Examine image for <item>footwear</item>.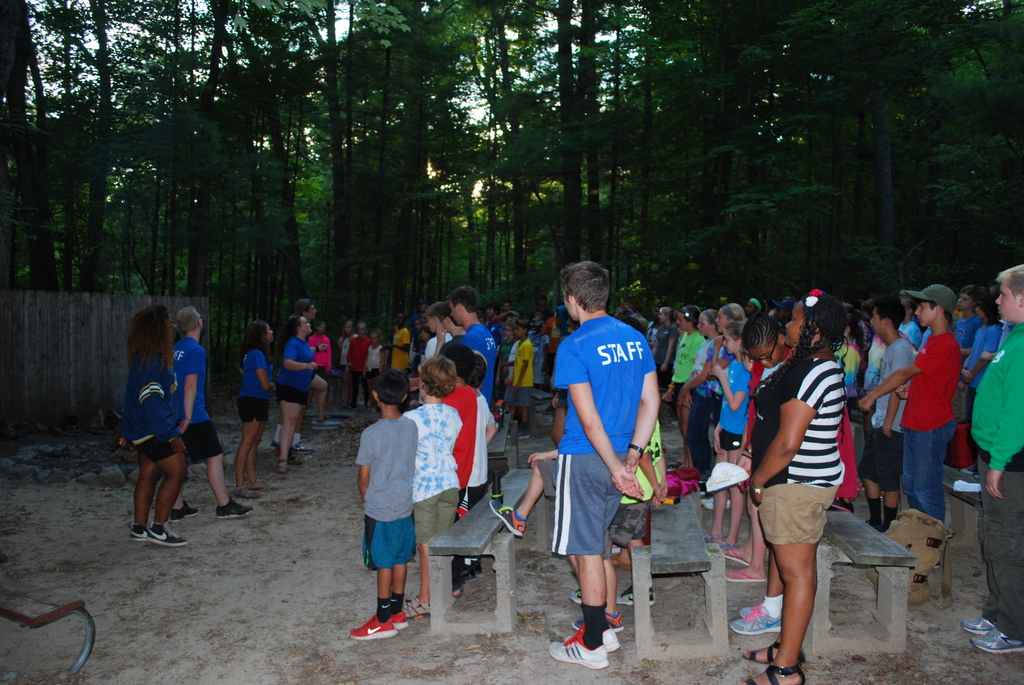
Examination result: (left=398, top=599, right=436, bottom=620).
